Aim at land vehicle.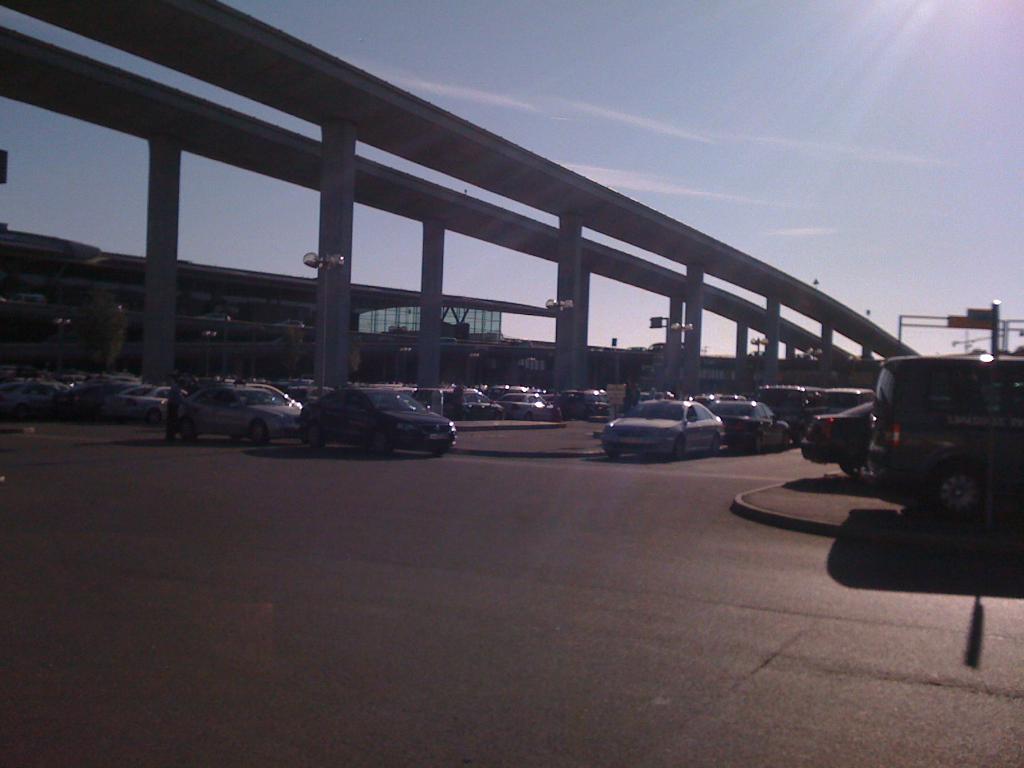
Aimed at Rect(803, 385, 825, 406).
